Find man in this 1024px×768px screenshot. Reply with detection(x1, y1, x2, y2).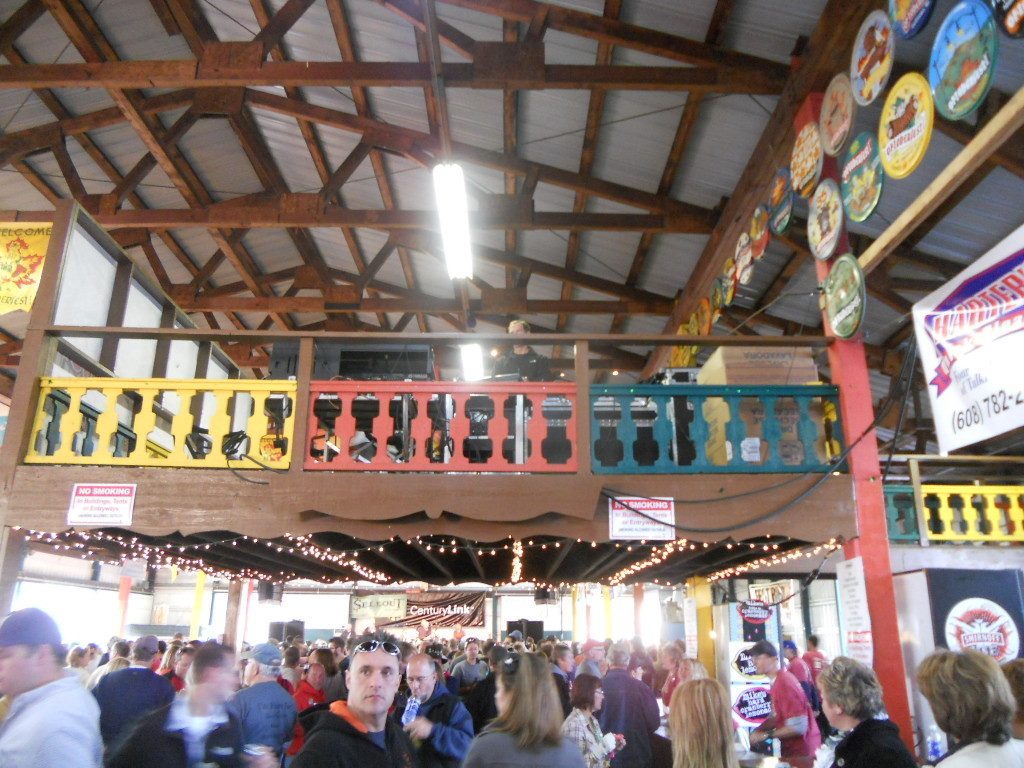
detection(93, 633, 171, 749).
